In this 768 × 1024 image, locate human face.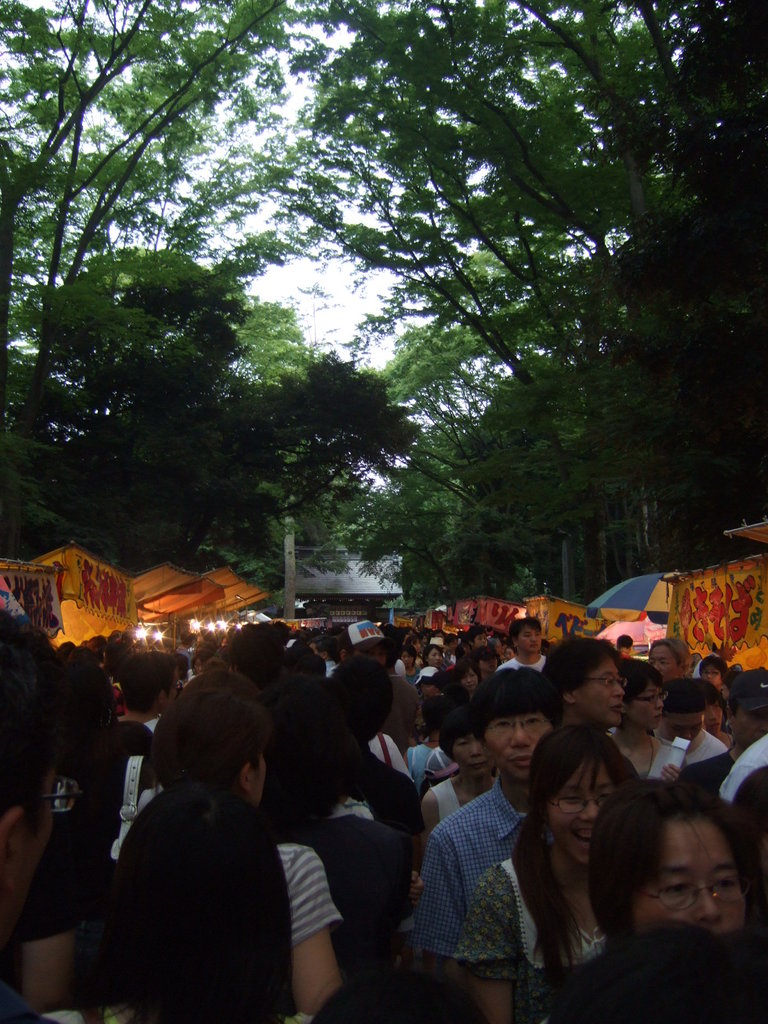
Bounding box: 581 660 625 728.
